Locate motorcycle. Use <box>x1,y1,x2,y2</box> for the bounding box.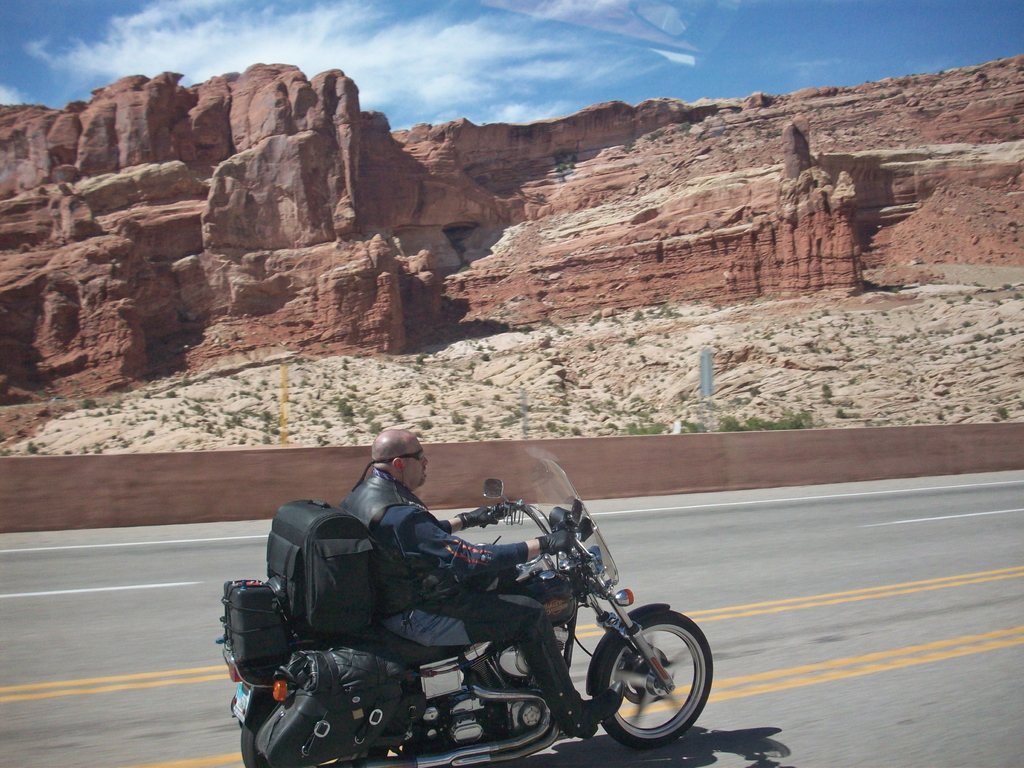
<box>224,468,721,765</box>.
